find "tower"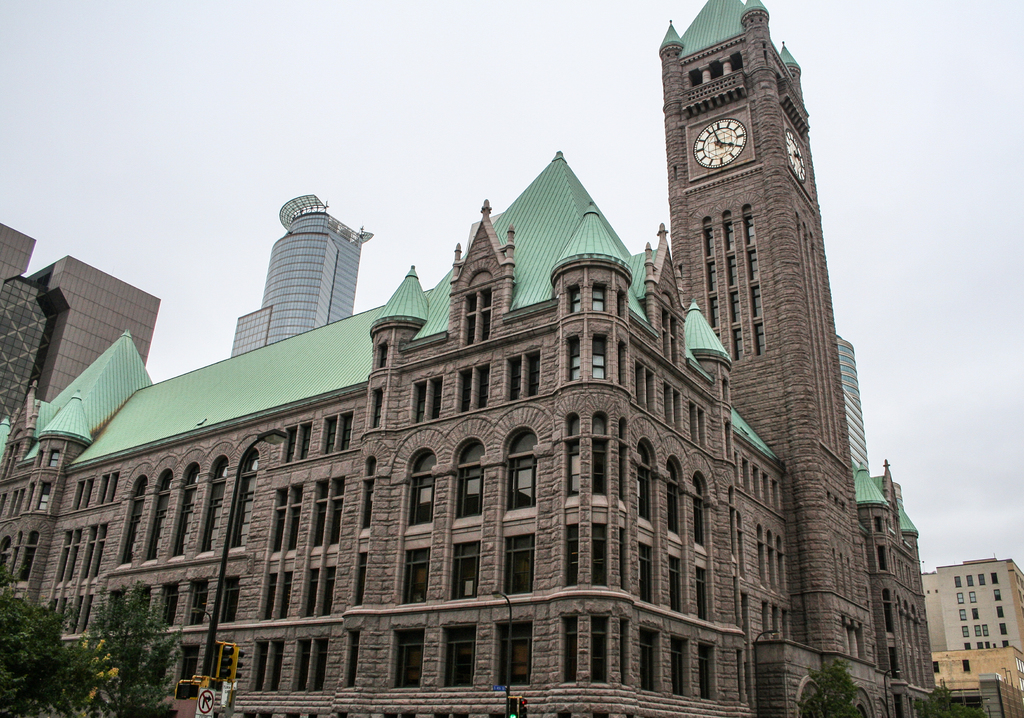
crop(918, 557, 1023, 661)
